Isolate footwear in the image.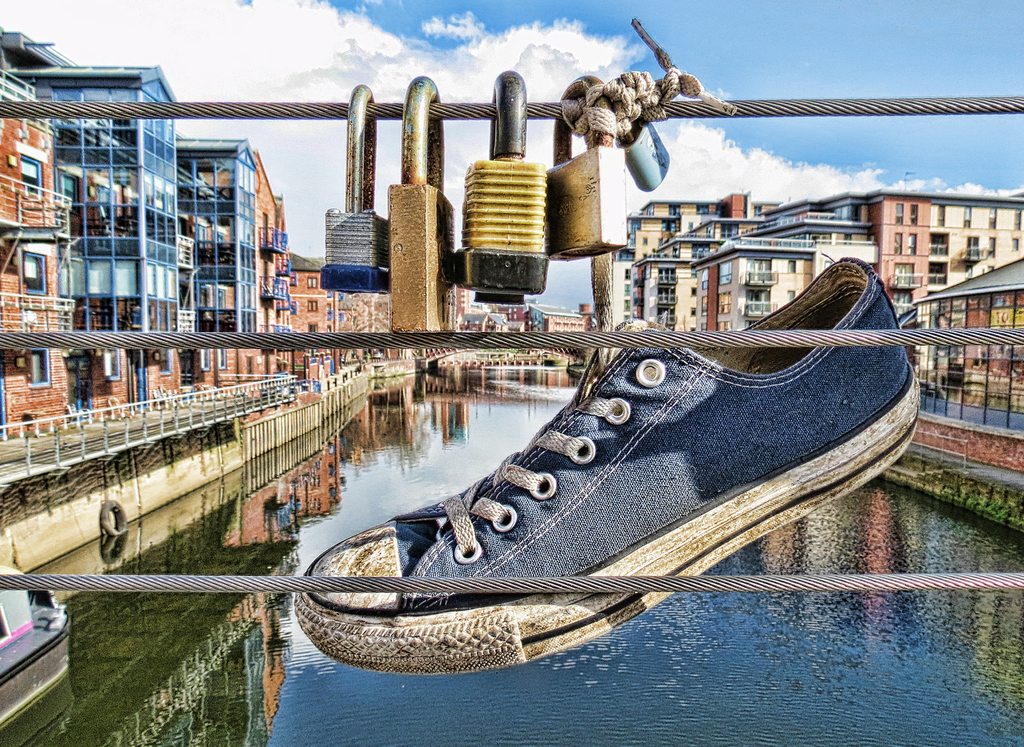
Isolated region: box=[291, 16, 924, 679].
